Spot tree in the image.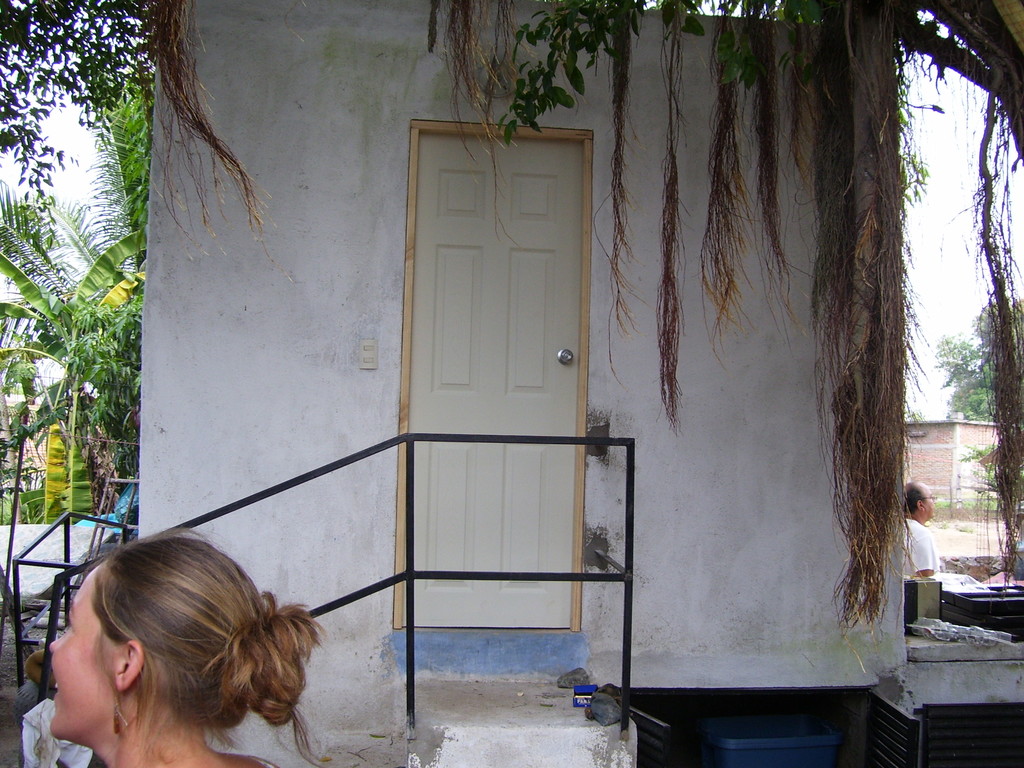
tree found at (x1=929, y1=307, x2=1023, y2=426).
